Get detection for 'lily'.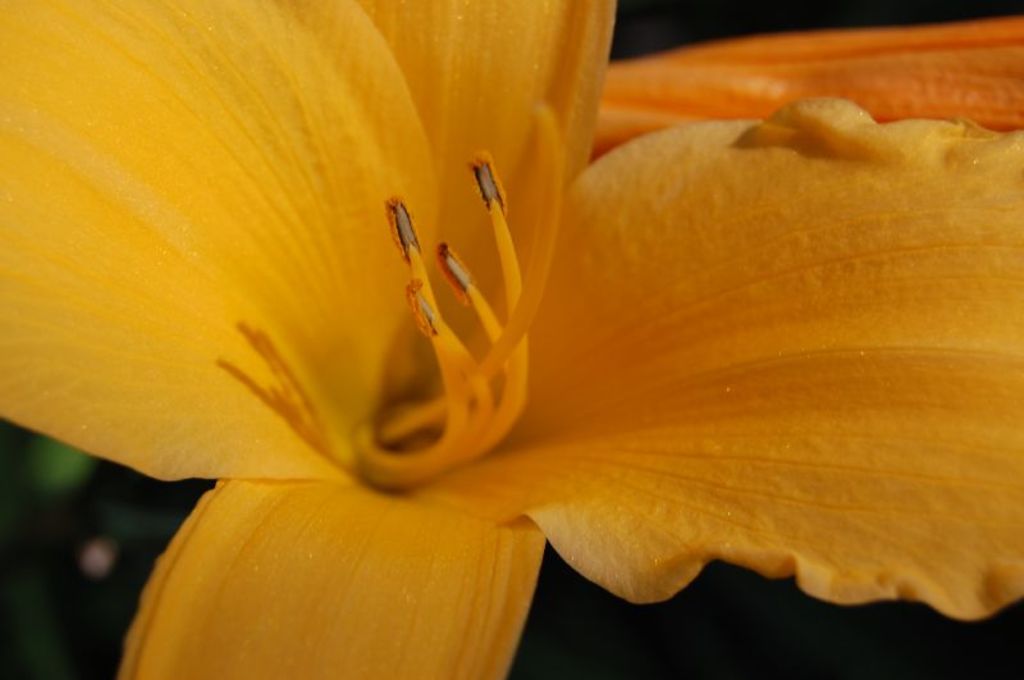
Detection: <region>590, 14, 1023, 164</region>.
